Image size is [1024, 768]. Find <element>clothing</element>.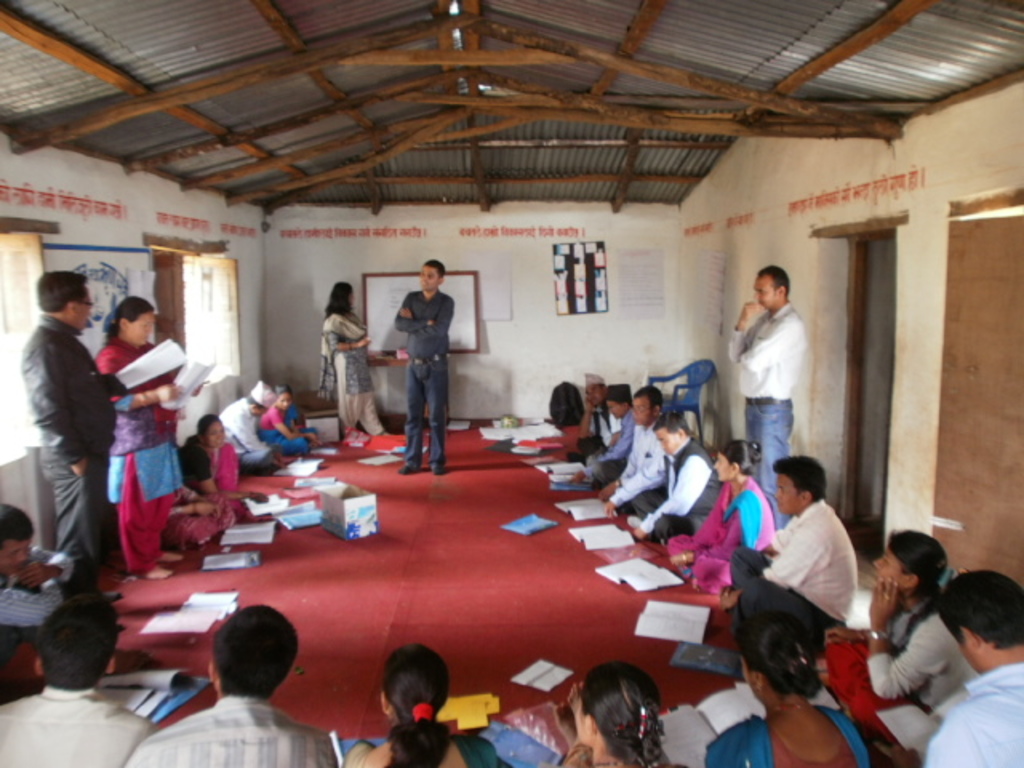
[0, 677, 154, 766].
